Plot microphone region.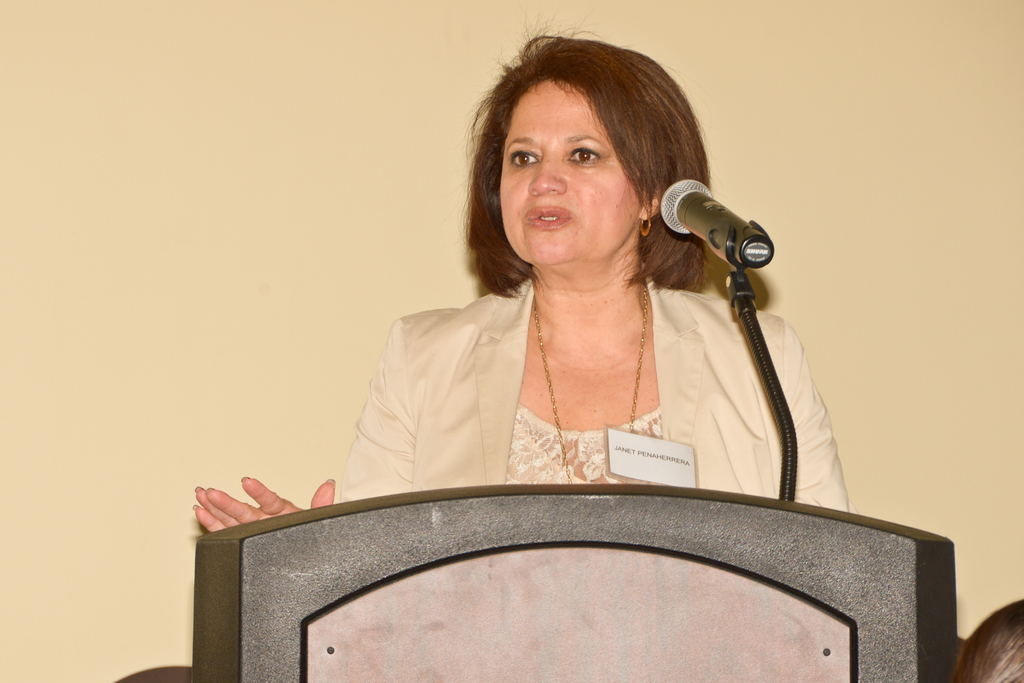
Plotted at select_region(660, 172, 772, 265).
